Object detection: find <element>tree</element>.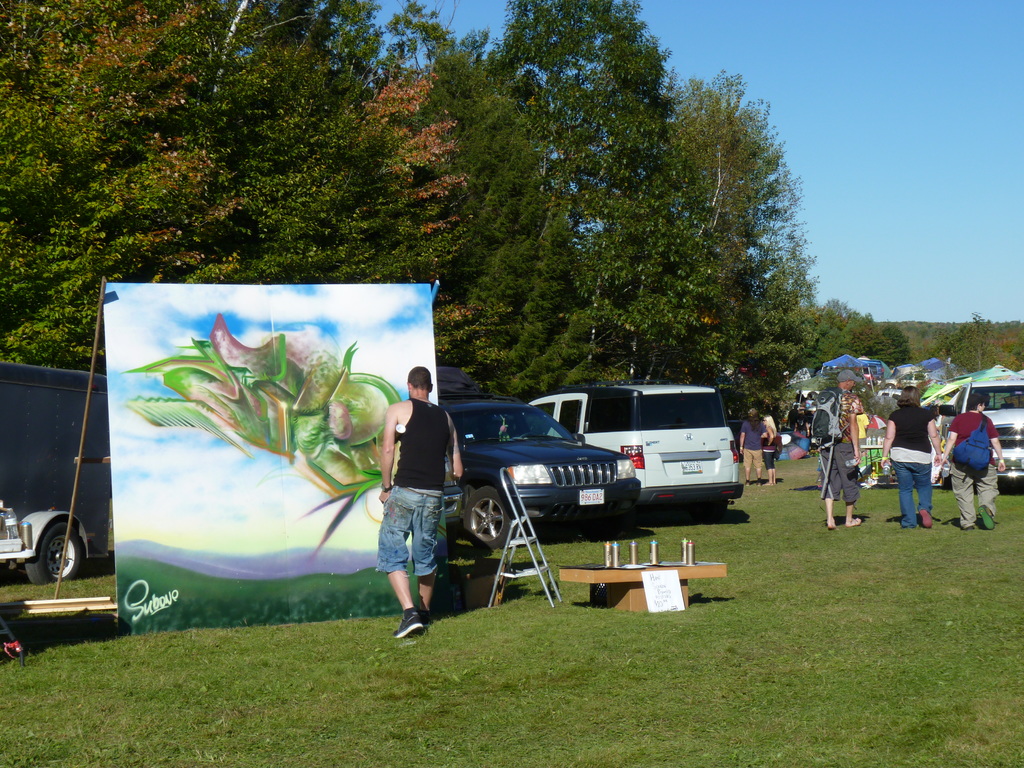
{"x1": 0, "y1": 0, "x2": 468, "y2": 378}.
